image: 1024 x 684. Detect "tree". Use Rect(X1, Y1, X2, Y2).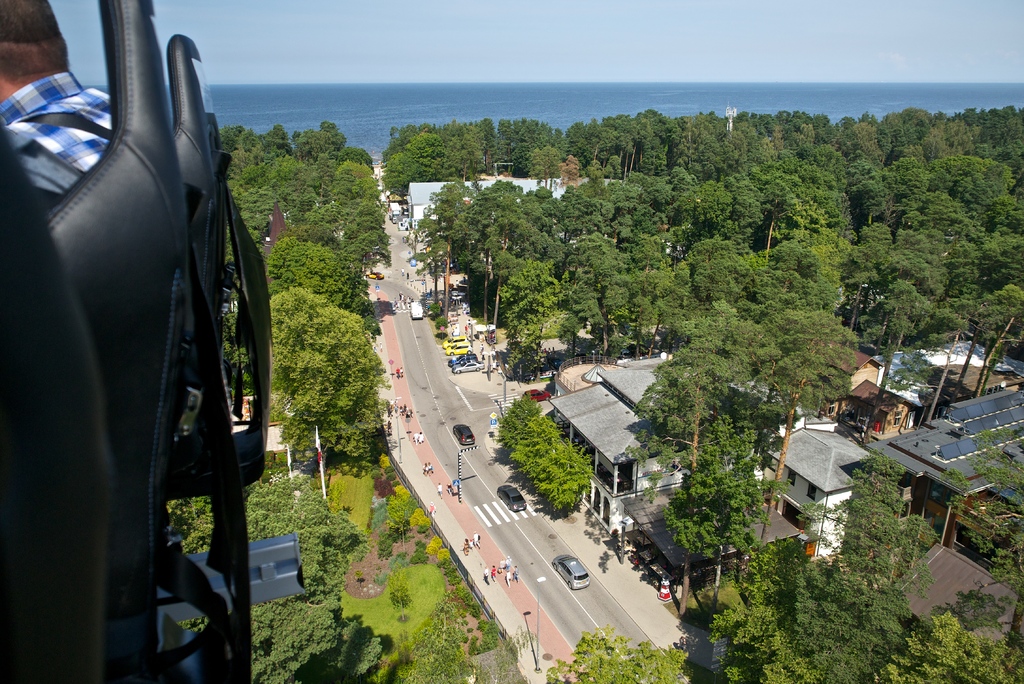
Rect(231, 149, 311, 244).
